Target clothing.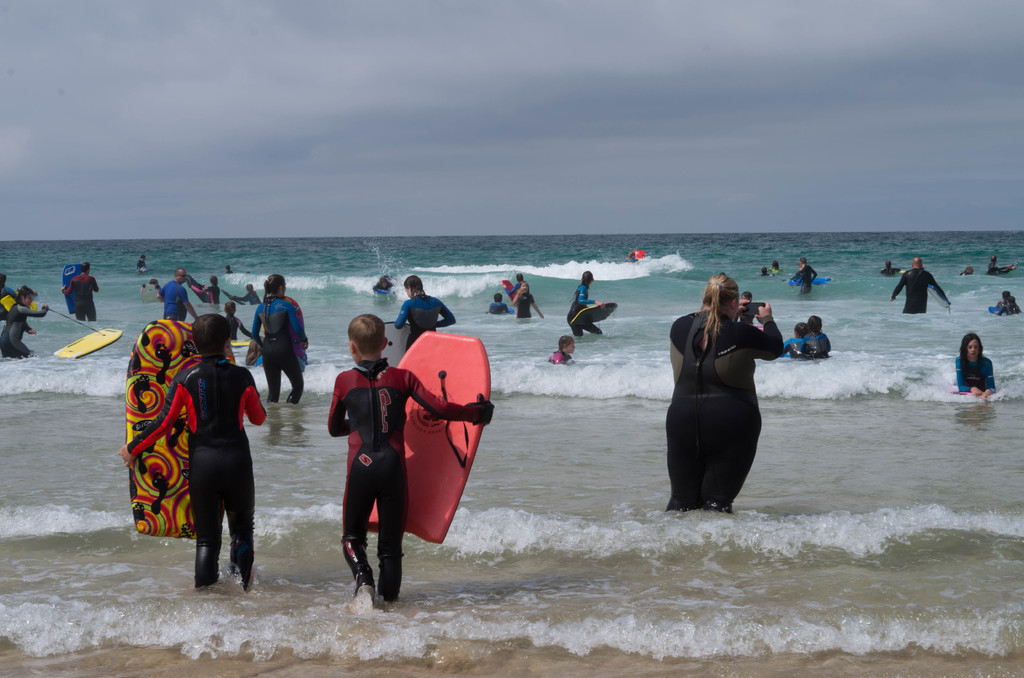
Target region: Rect(956, 354, 1001, 394).
